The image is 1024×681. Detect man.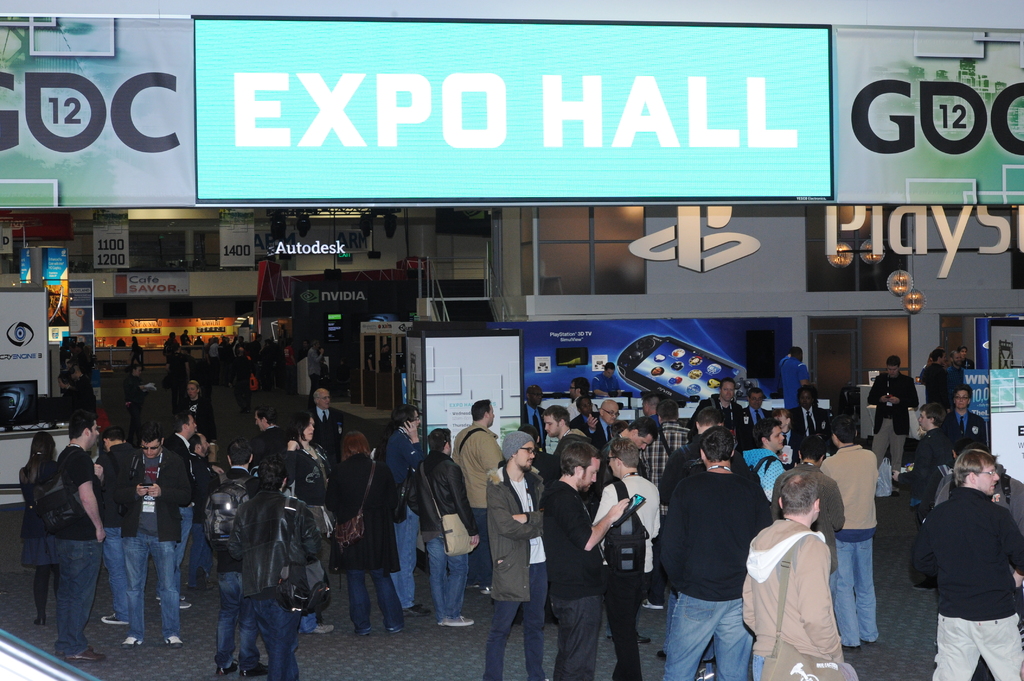
Detection: [x1=406, y1=424, x2=492, y2=620].
